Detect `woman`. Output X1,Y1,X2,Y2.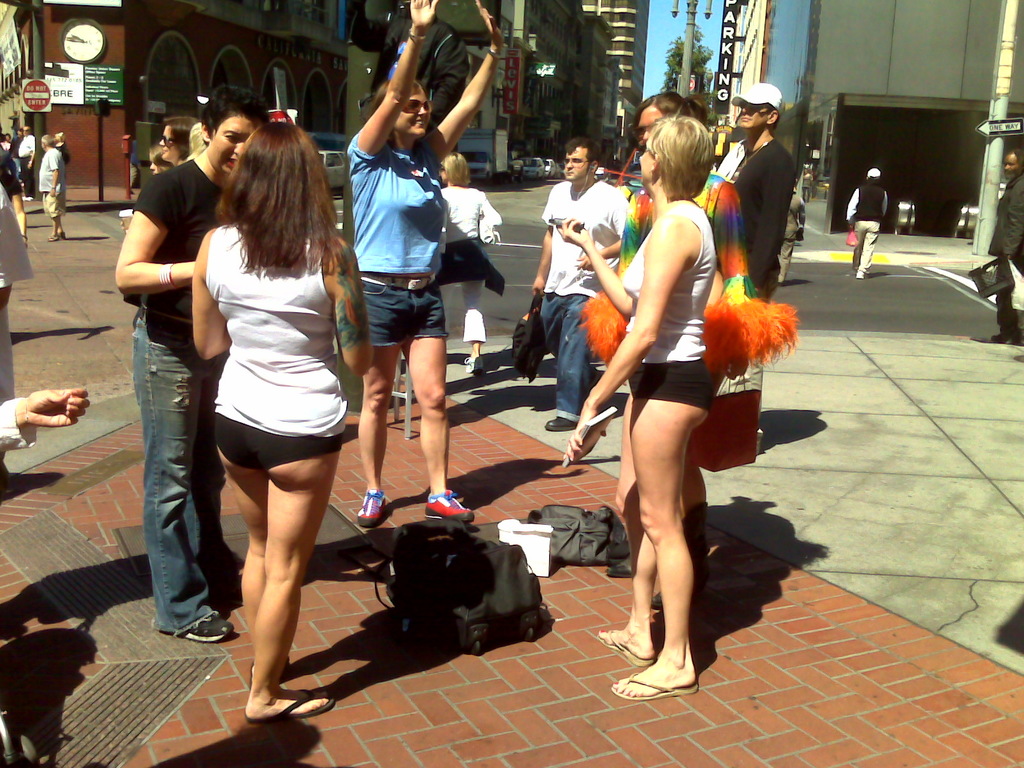
341,0,510,531.
